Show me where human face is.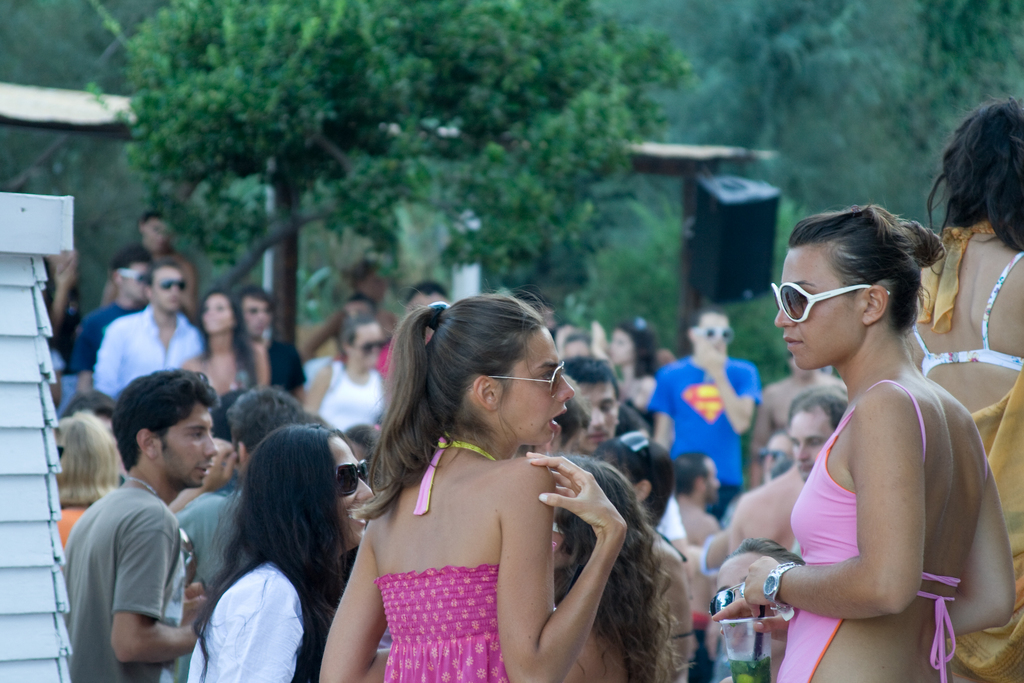
human face is at x1=150 y1=268 x2=184 y2=316.
